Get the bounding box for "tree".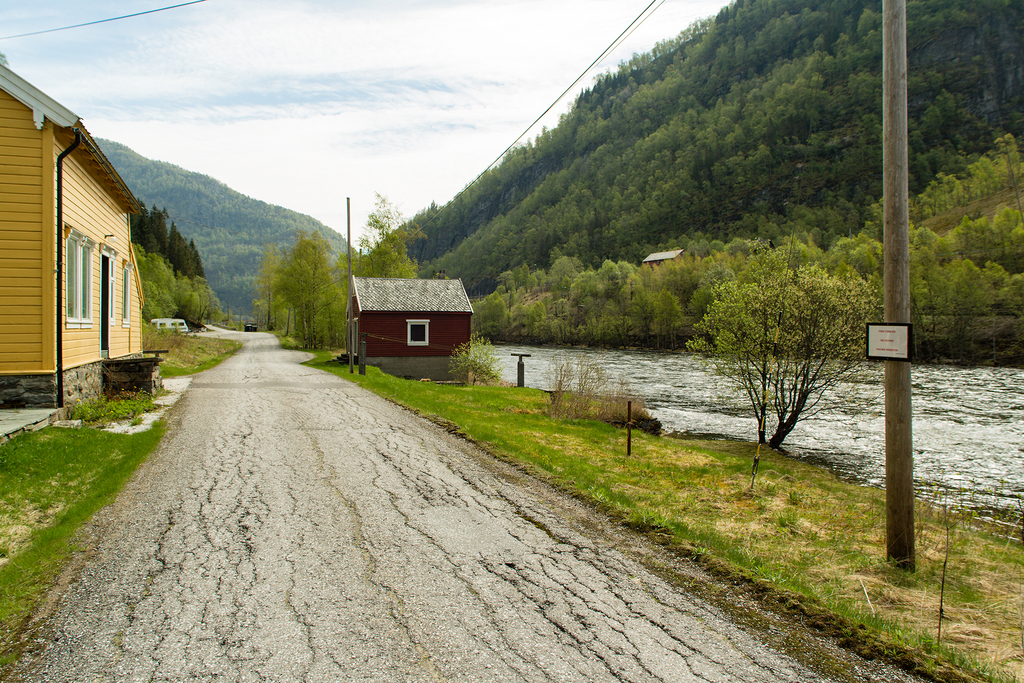
692 253 866 438.
